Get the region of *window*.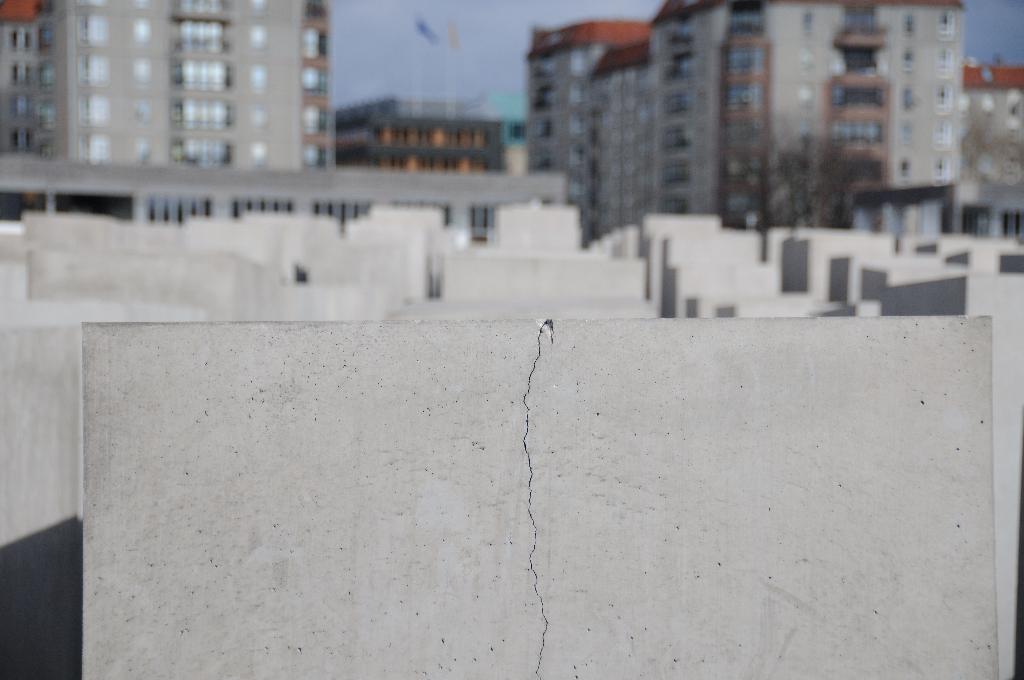
[172, 17, 222, 52].
